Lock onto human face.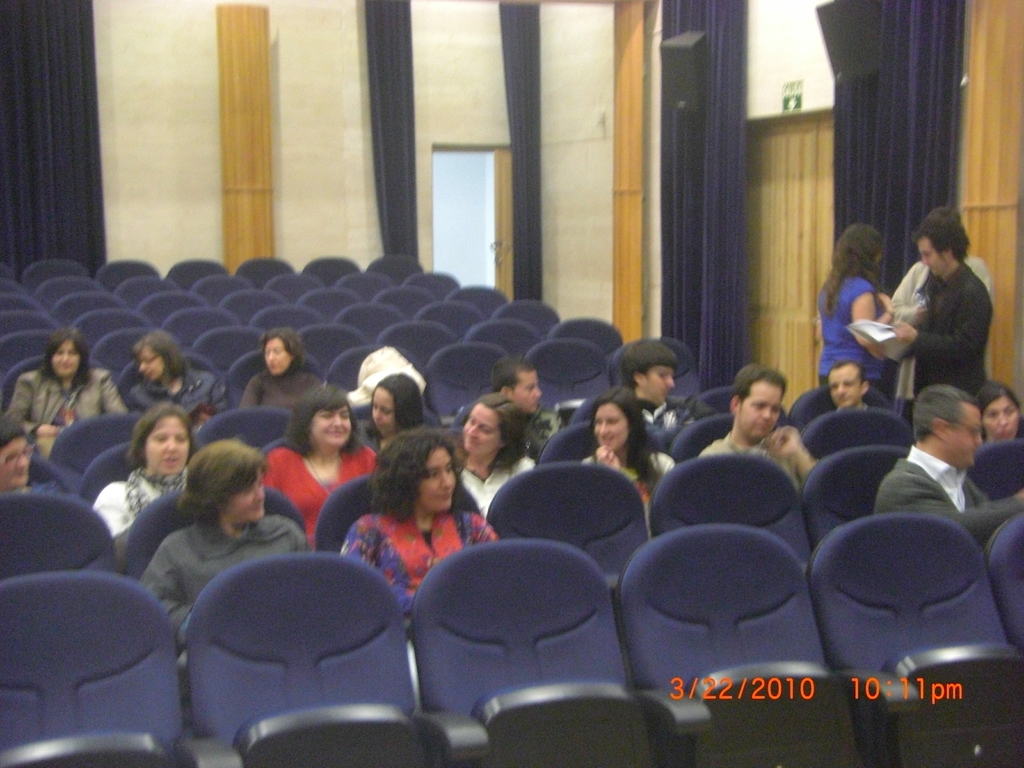
Locked: {"left": 915, "top": 235, "right": 952, "bottom": 278}.
